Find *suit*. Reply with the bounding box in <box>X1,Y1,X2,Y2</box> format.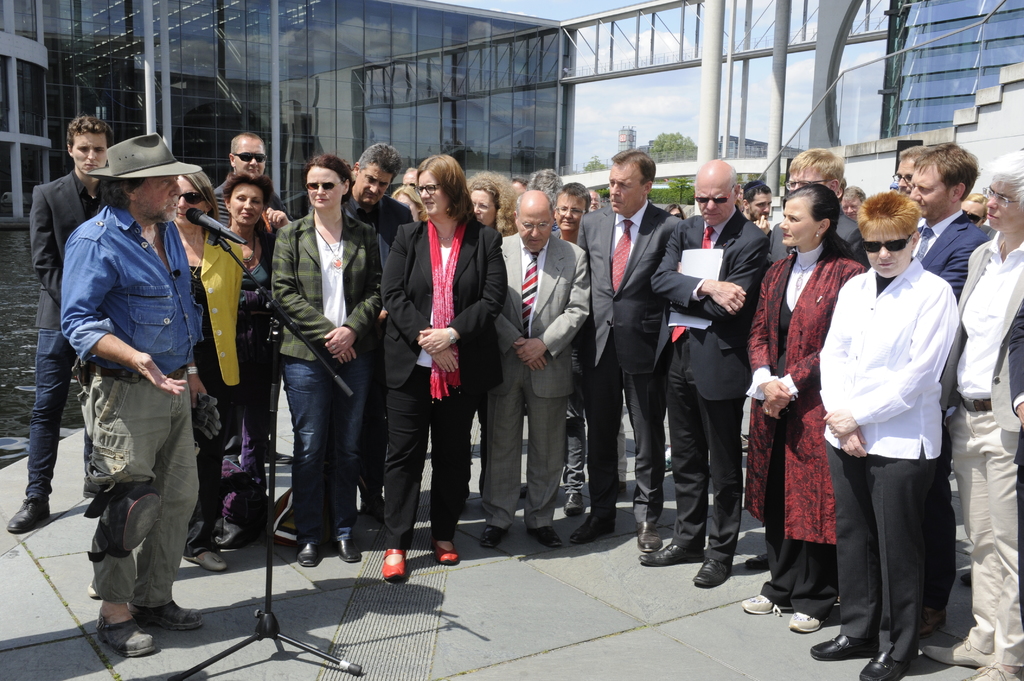
<box>579,203,687,529</box>.
